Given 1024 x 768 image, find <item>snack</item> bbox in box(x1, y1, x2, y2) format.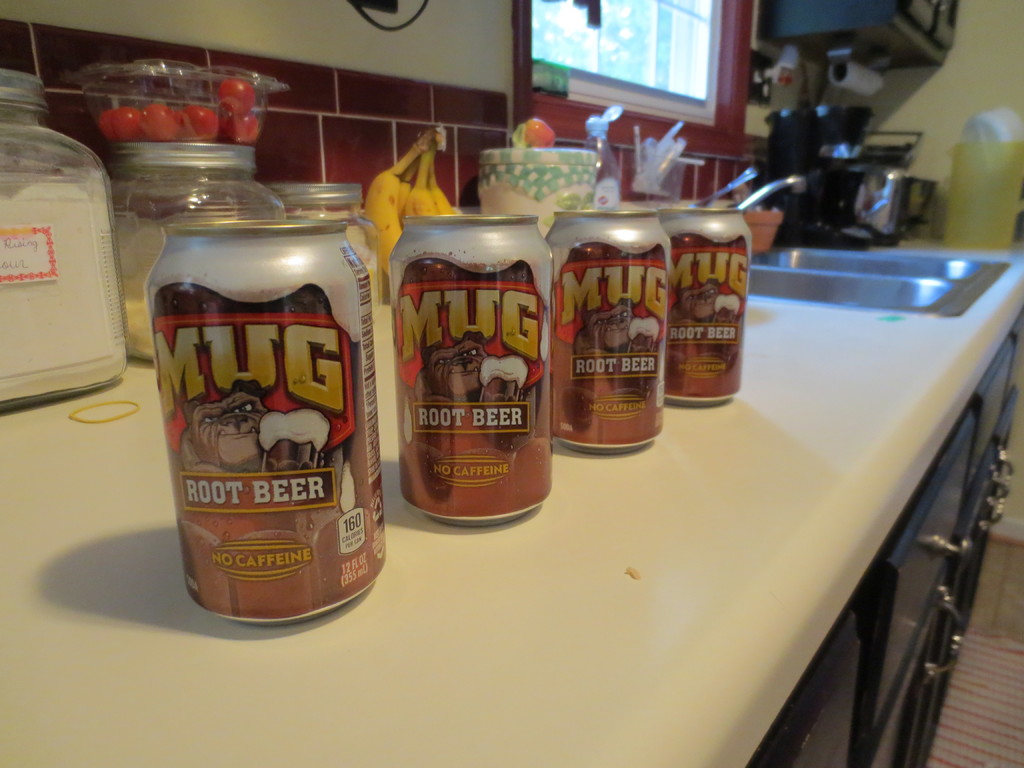
box(166, 223, 399, 641).
